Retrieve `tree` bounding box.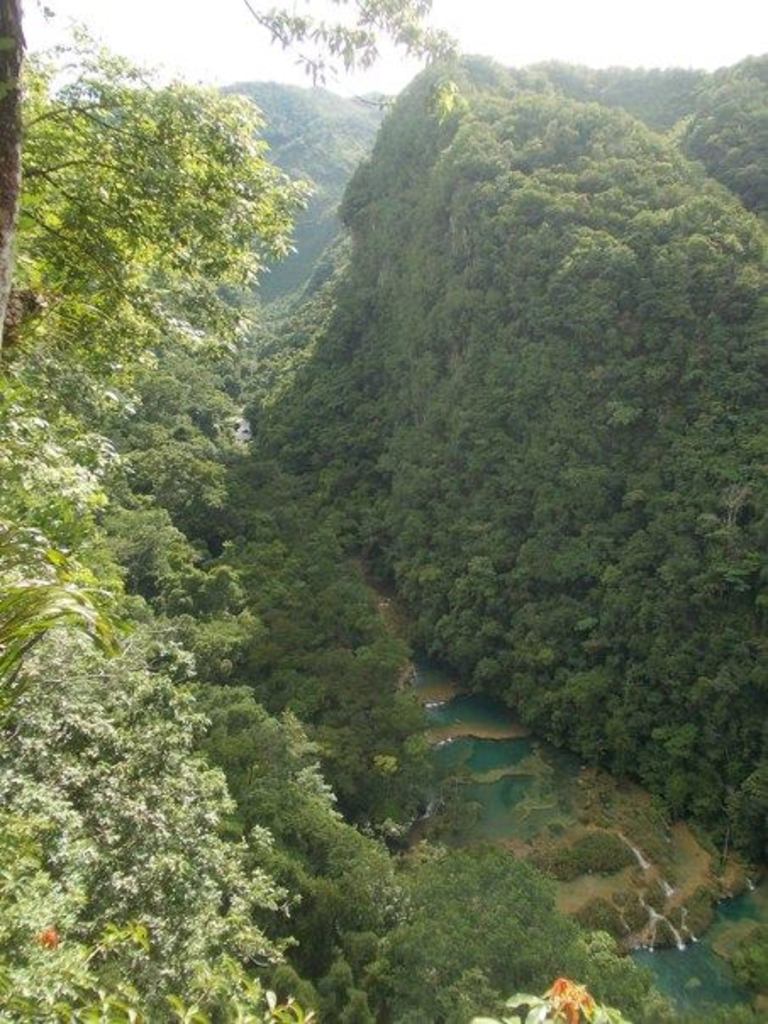
Bounding box: <region>203, 475, 446, 878</region>.
